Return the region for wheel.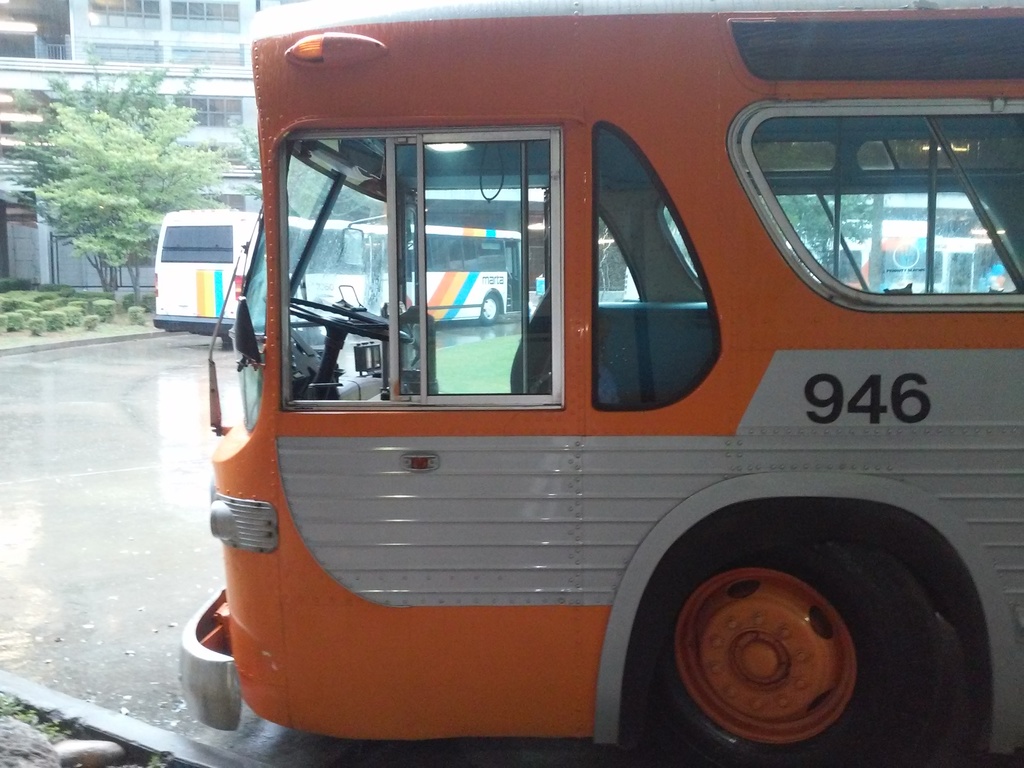
[625,520,982,767].
